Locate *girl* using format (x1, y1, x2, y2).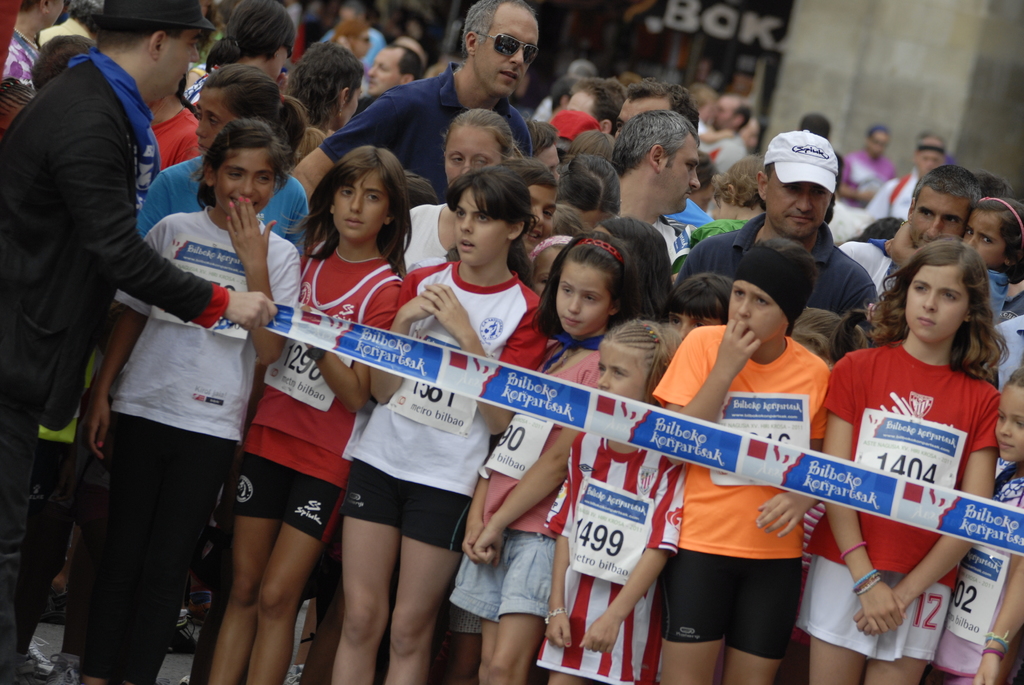
(533, 320, 685, 684).
